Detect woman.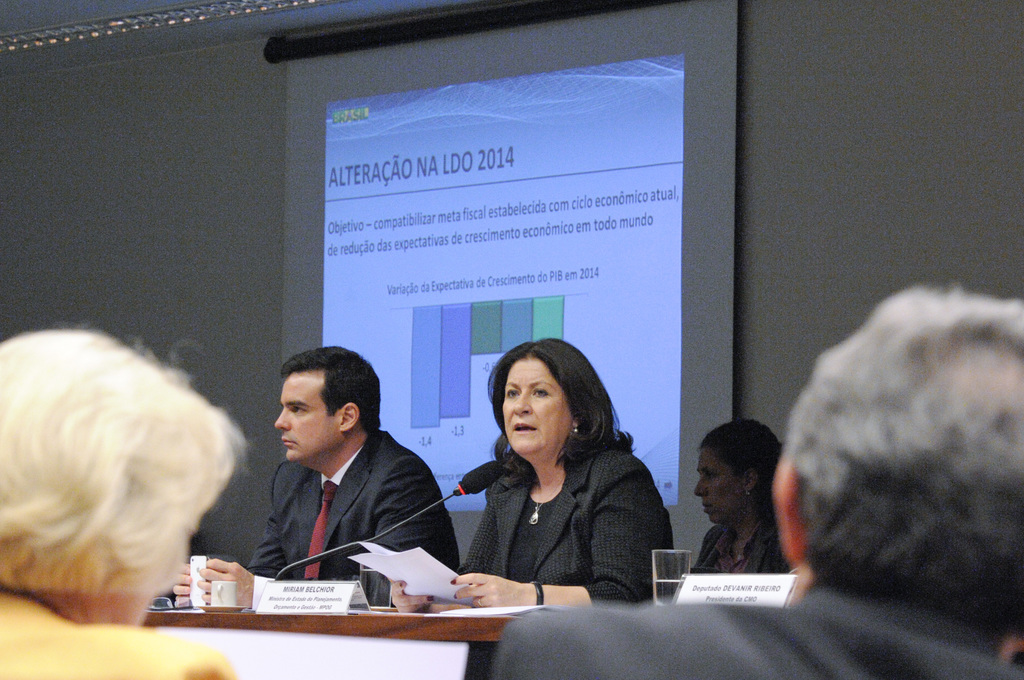
Detected at box=[687, 417, 795, 583].
